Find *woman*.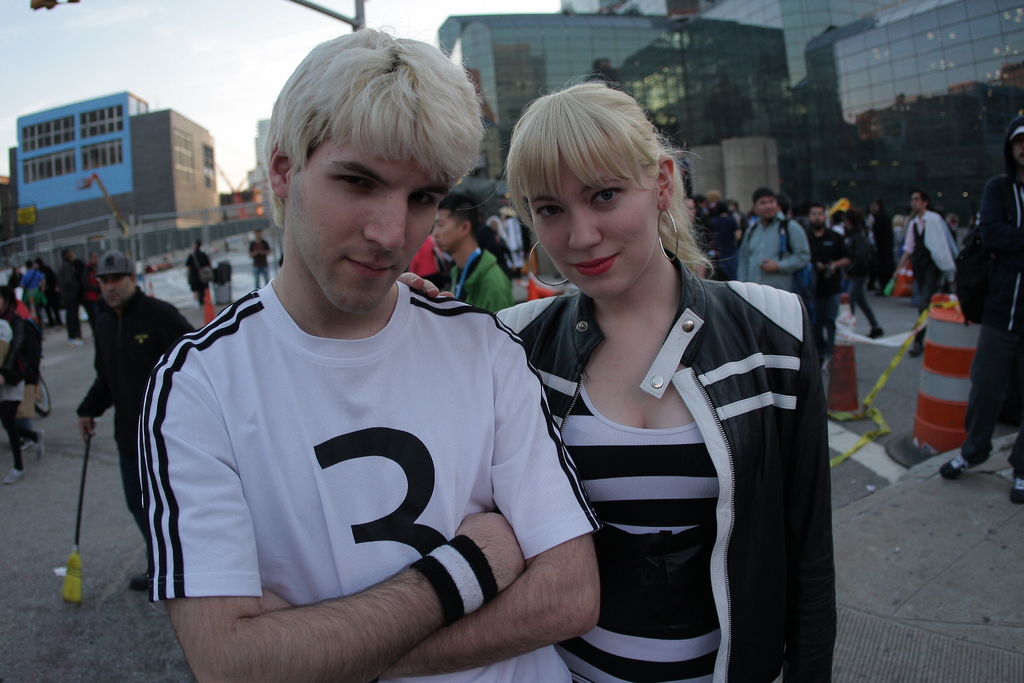
bbox(393, 88, 799, 682).
